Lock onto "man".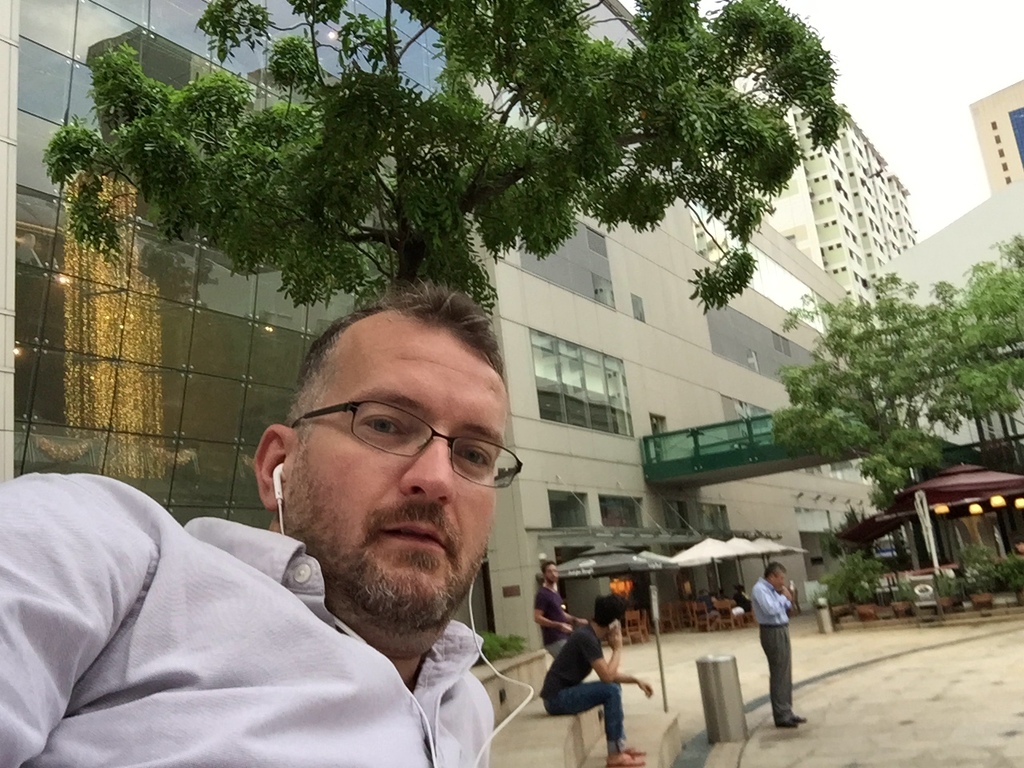
Locked: bbox=[754, 567, 803, 730].
